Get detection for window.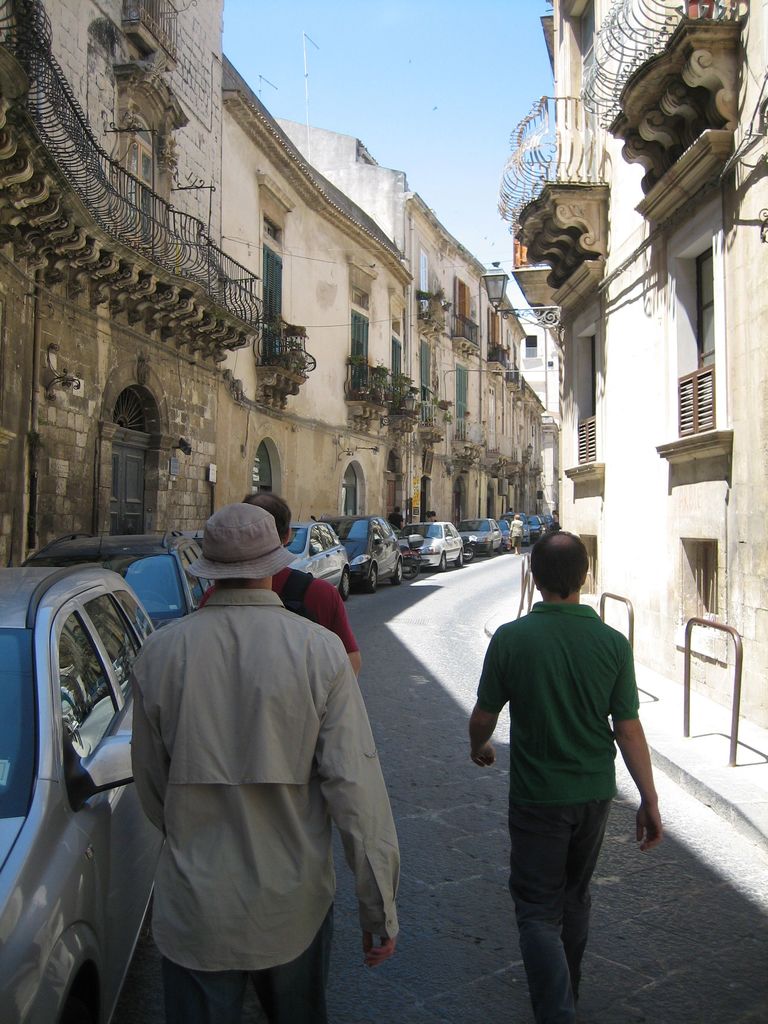
Detection: crop(339, 465, 357, 514).
